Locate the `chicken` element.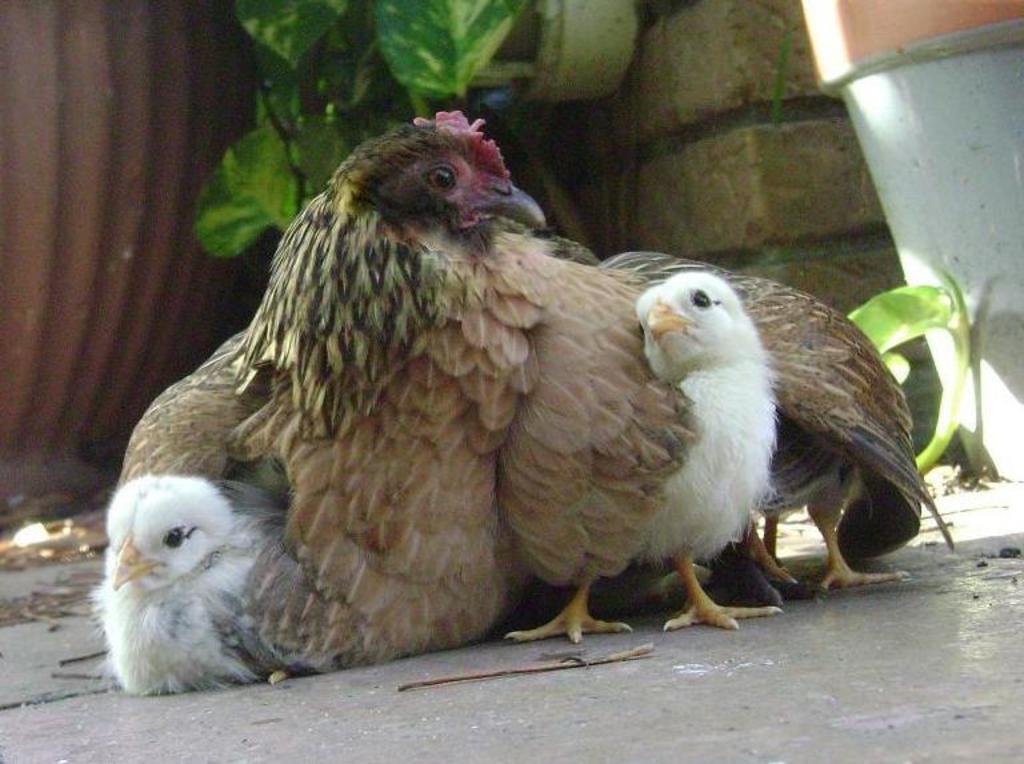
Element bbox: (112, 108, 951, 671).
